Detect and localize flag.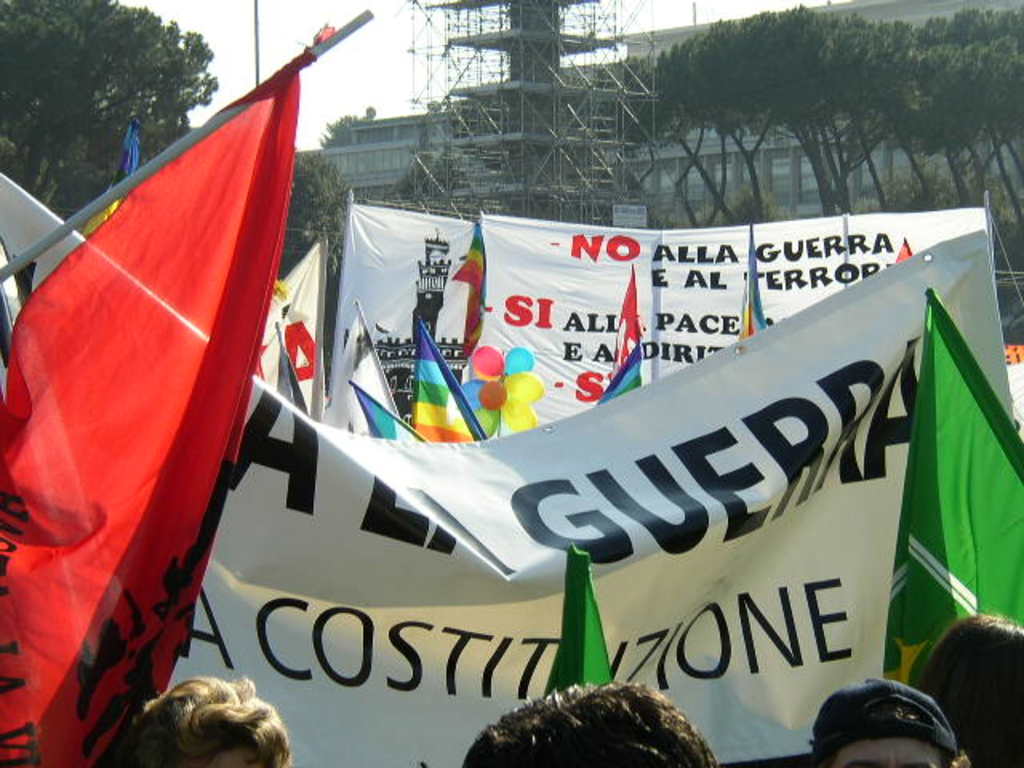
Localized at x1=445, y1=206, x2=496, y2=365.
